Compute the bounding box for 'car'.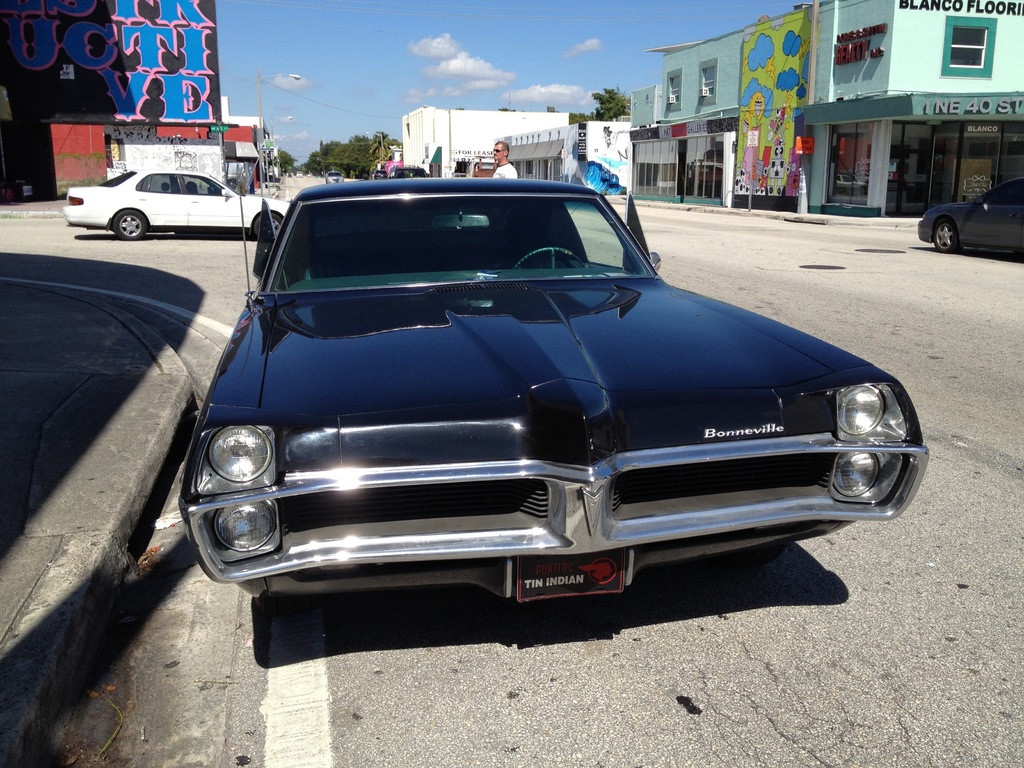
(x1=921, y1=173, x2=1023, y2=264).
